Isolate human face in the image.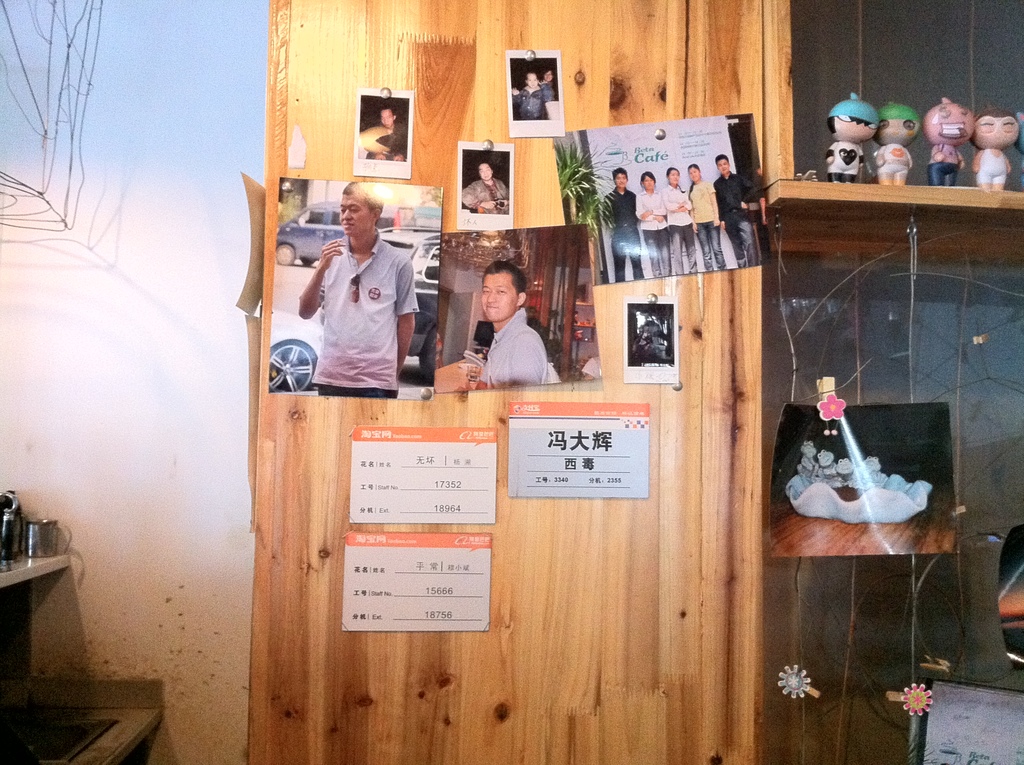
Isolated region: detection(618, 172, 627, 186).
